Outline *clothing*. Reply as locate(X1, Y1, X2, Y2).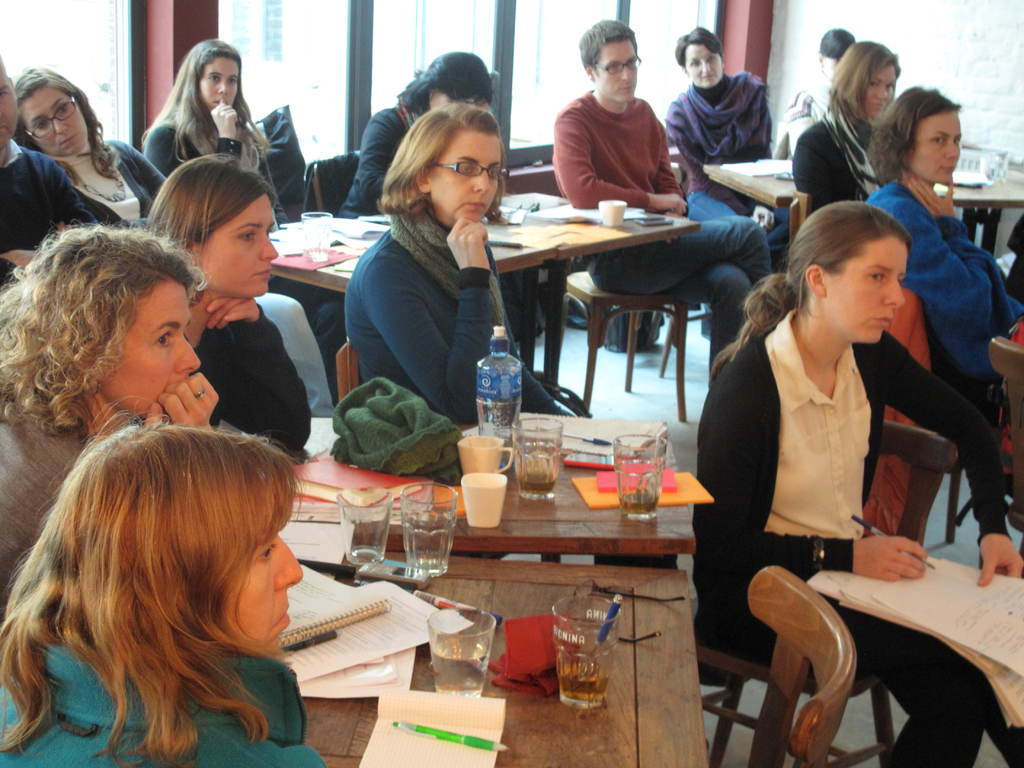
locate(865, 171, 1023, 397).
